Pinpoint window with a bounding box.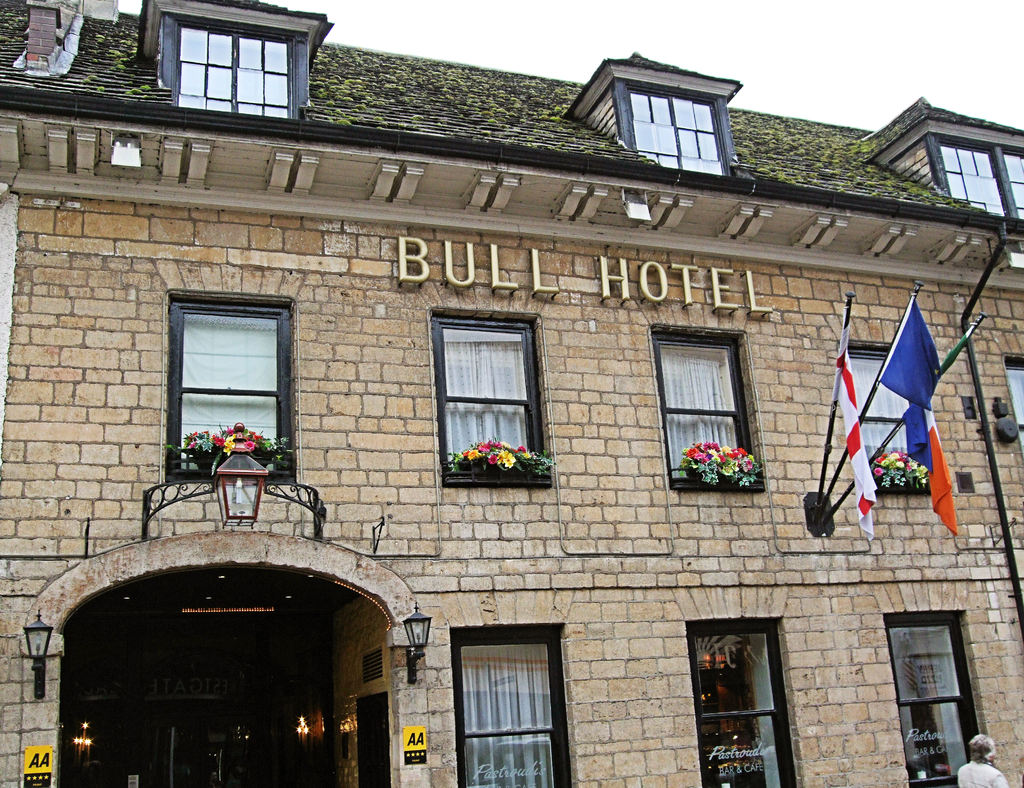
(838,342,934,499).
